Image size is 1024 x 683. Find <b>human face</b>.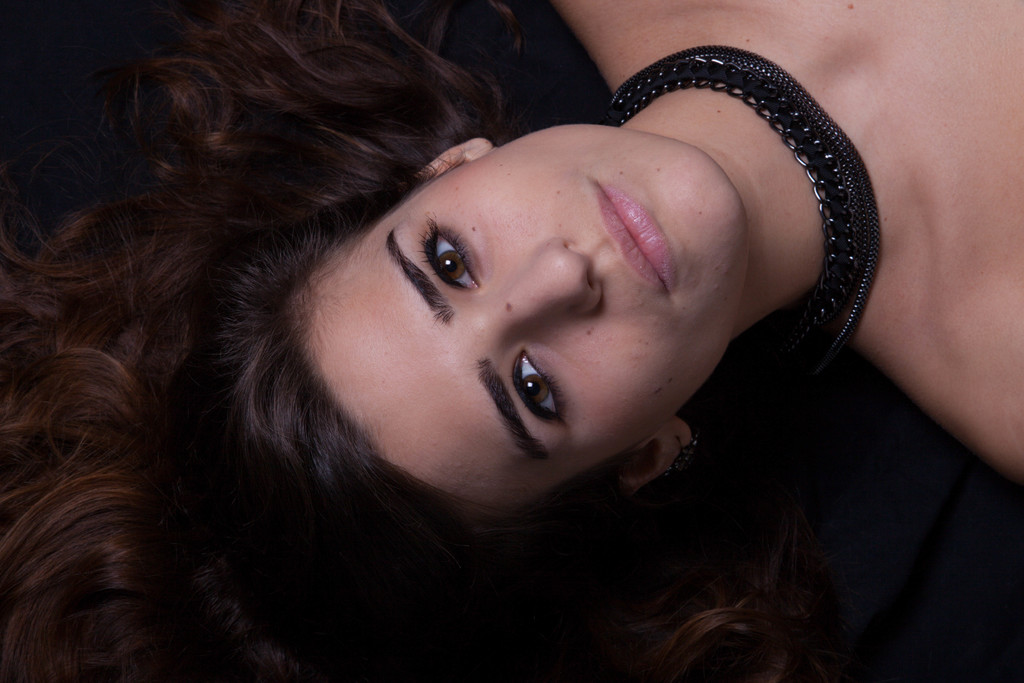
BBox(300, 124, 745, 535).
